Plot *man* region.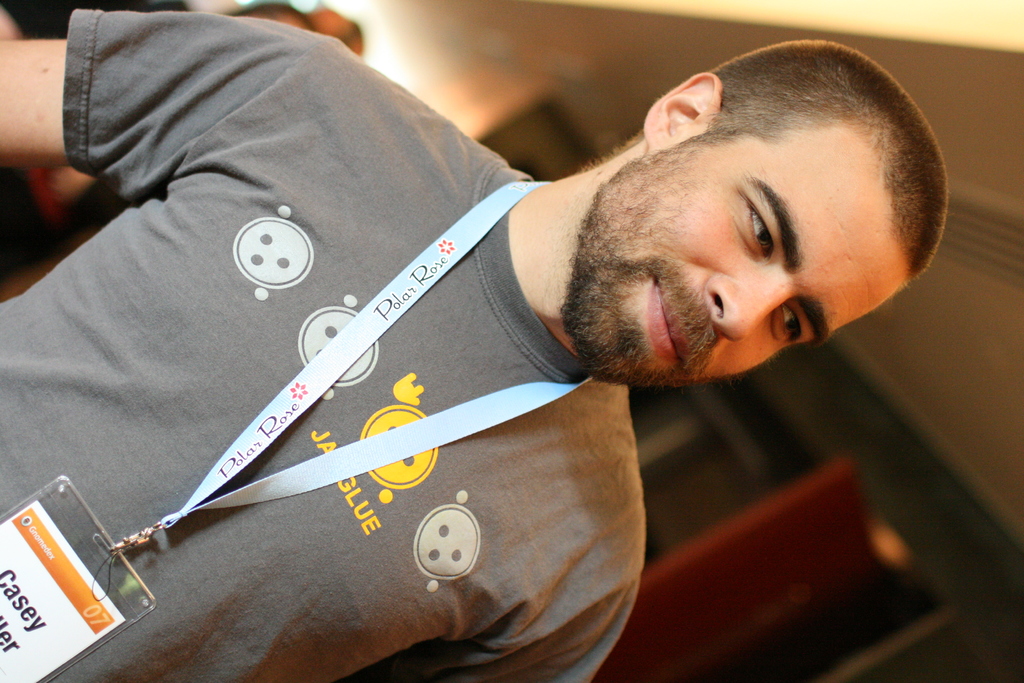
Plotted at crop(0, 6, 951, 682).
